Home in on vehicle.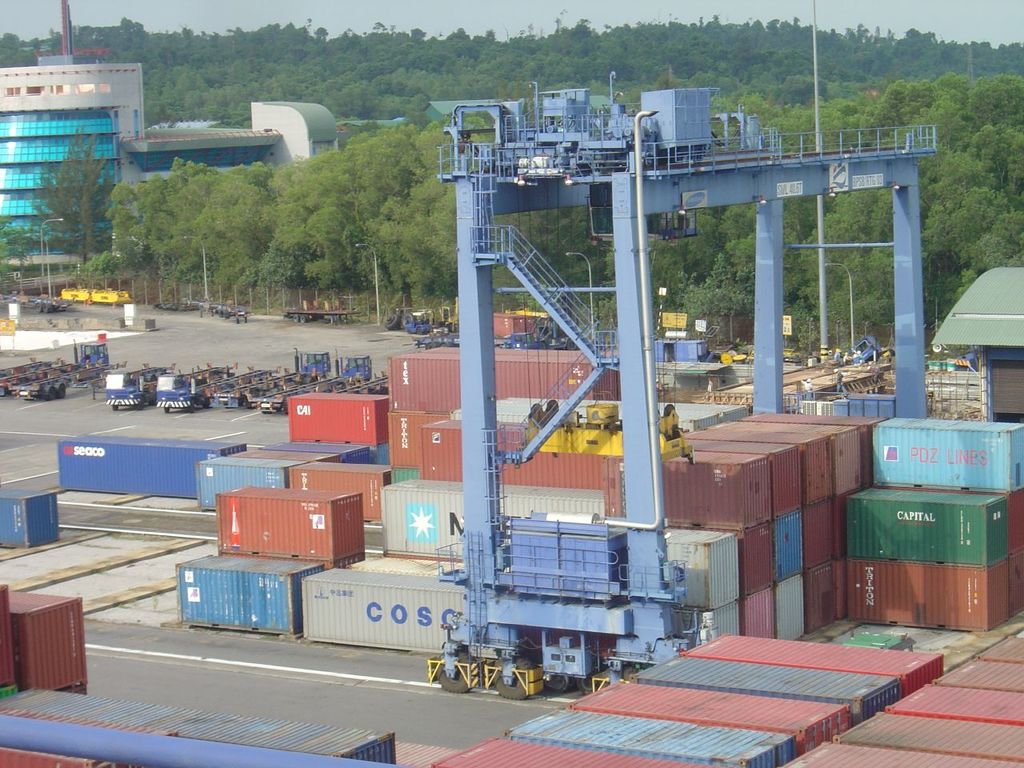
Homed in at bbox=[224, 346, 336, 406].
